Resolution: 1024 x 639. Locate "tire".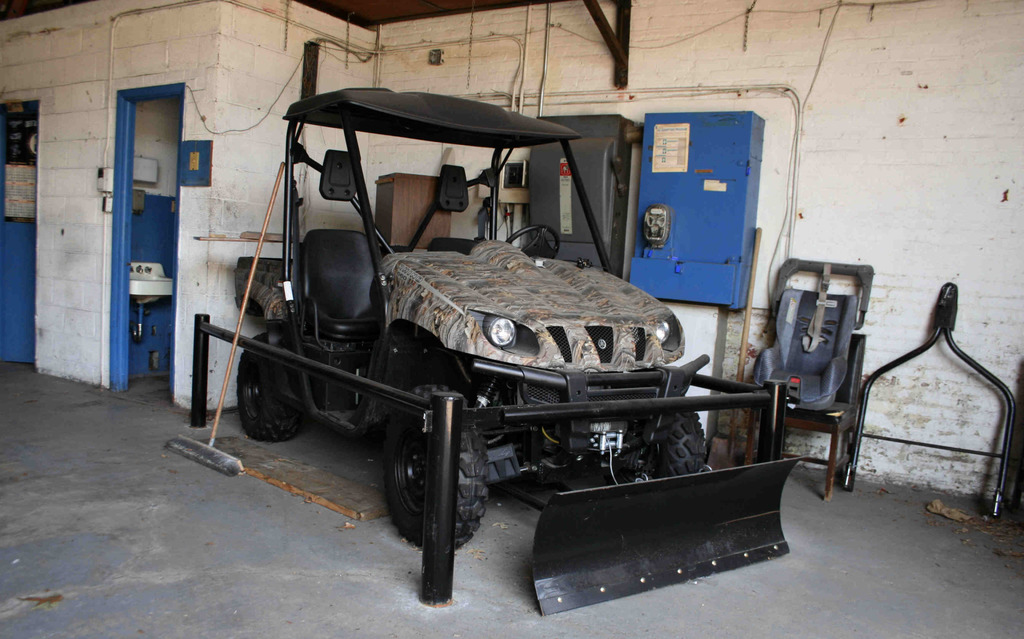
{"x1": 369, "y1": 387, "x2": 492, "y2": 559}.
